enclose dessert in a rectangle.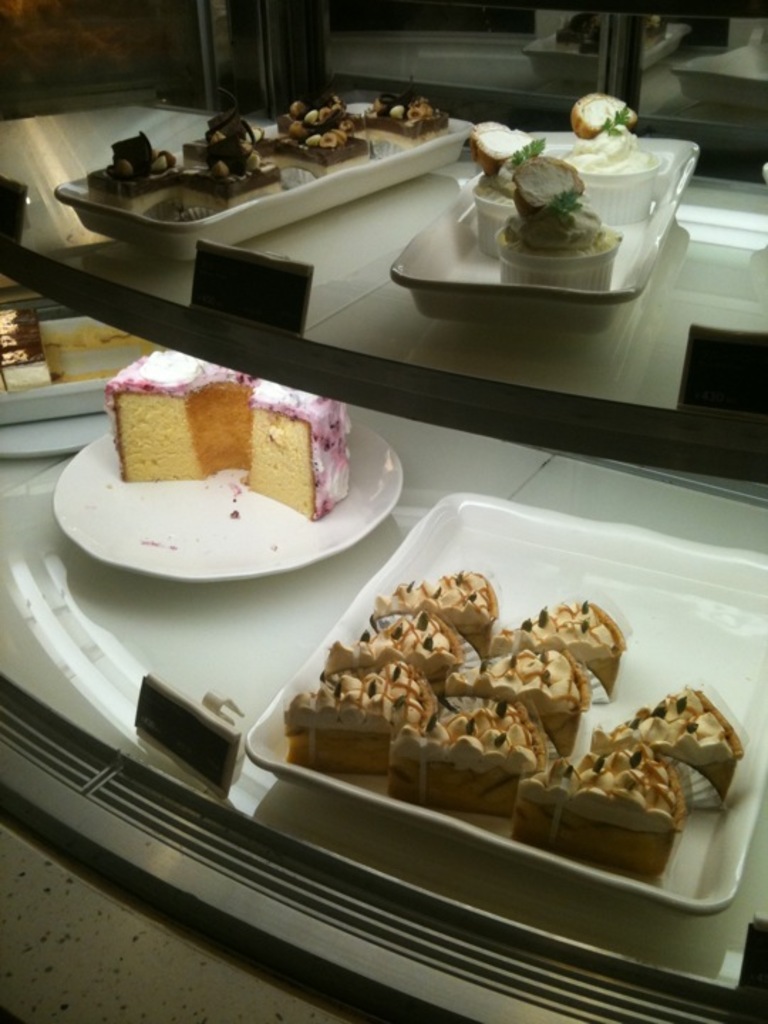
{"left": 189, "top": 121, "right": 283, "bottom": 202}.
